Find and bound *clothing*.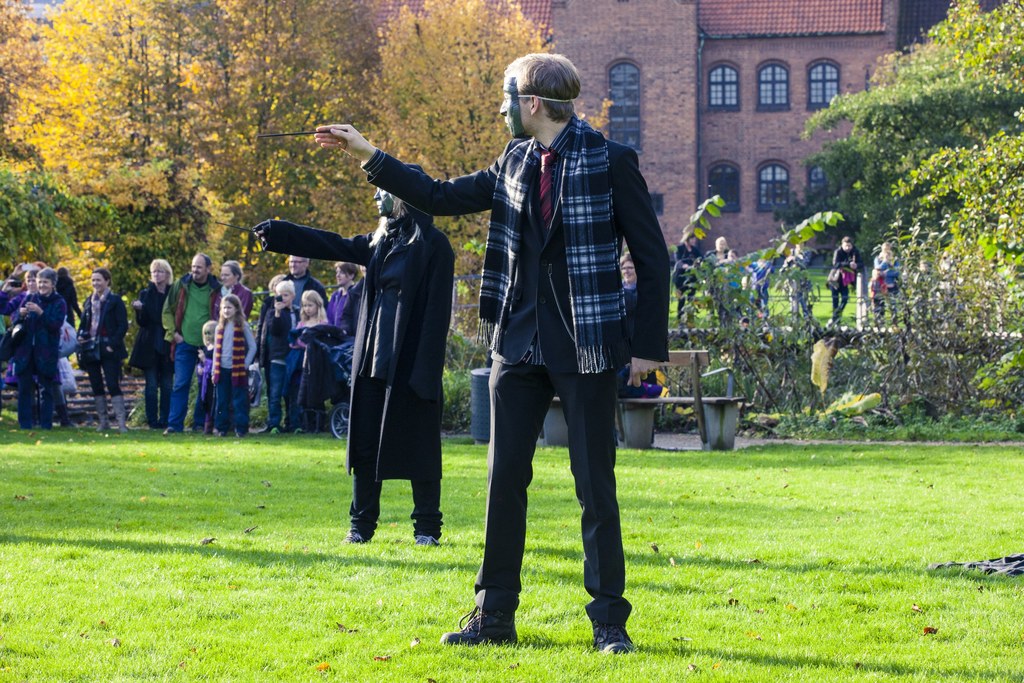
Bound: 209,288,254,319.
